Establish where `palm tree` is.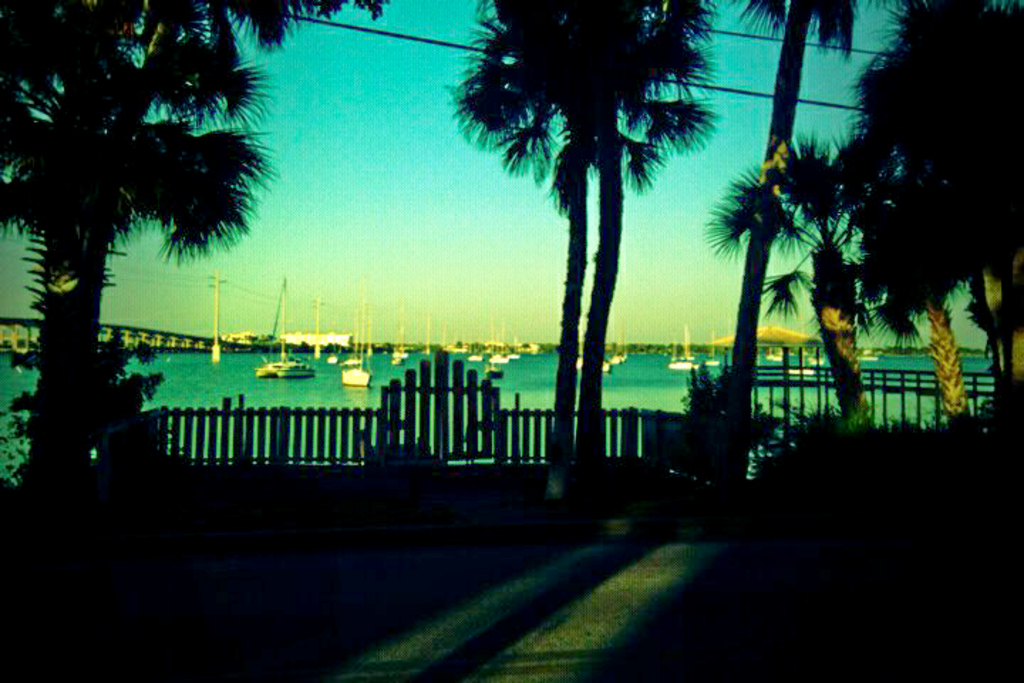
Established at [x1=822, y1=0, x2=1015, y2=410].
